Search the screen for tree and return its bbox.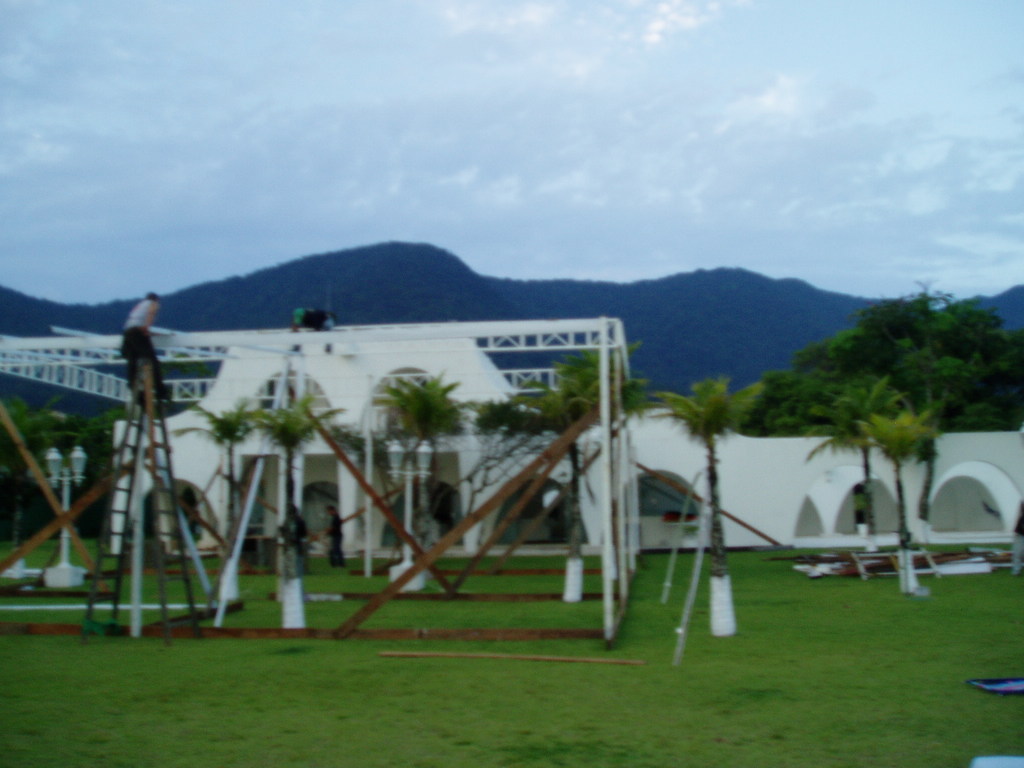
Found: <box>475,358,634,602</box>.
